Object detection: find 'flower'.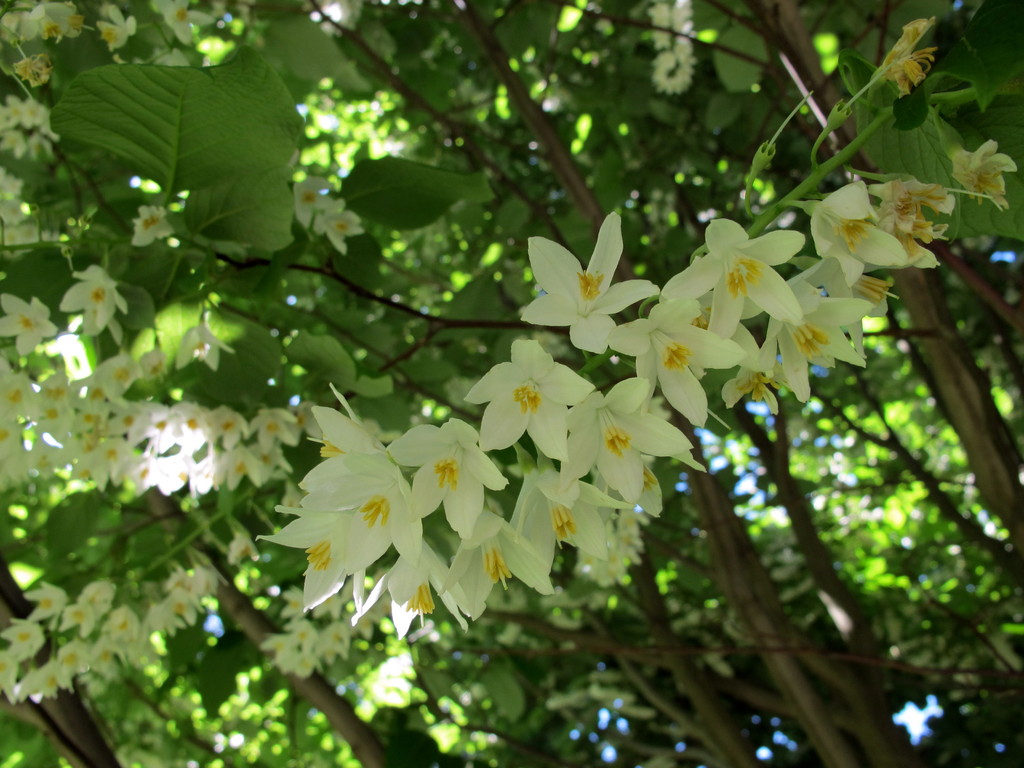
(938, 140, 1022, 212).
